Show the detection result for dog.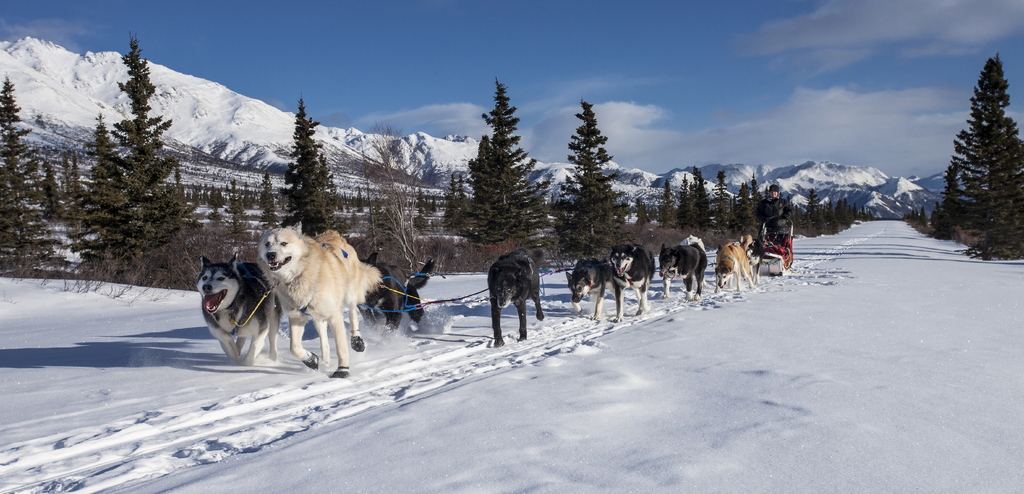
crop(195, 256, 280, 370).
